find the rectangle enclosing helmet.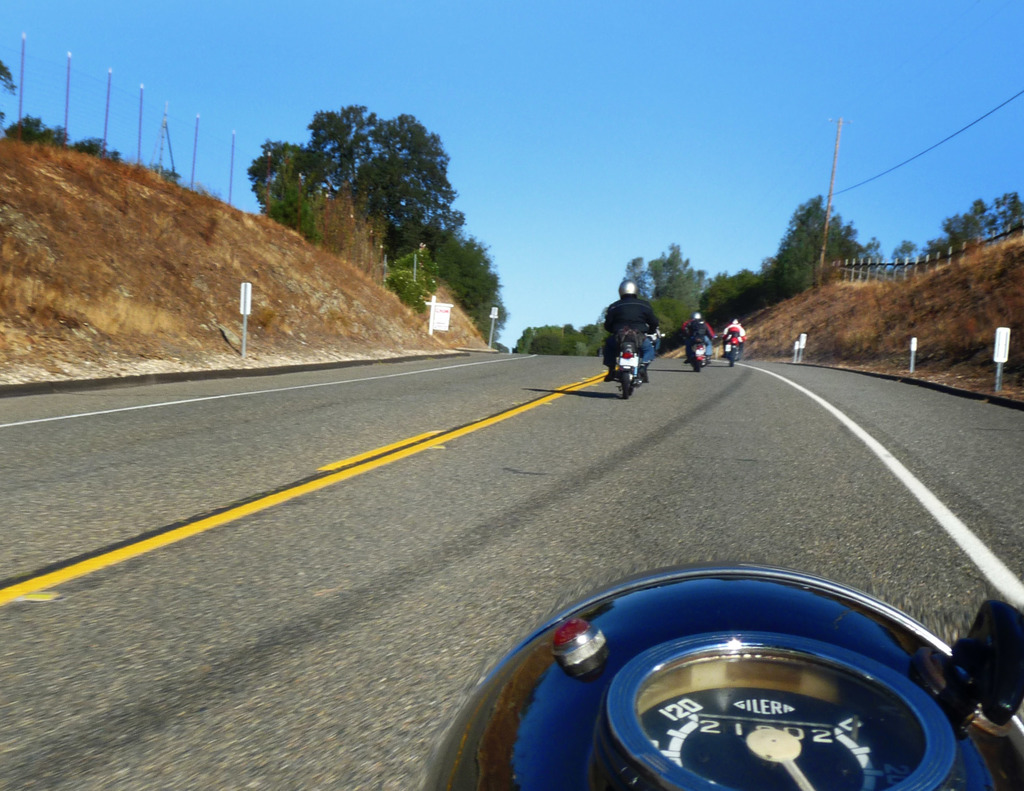
{"x1": 692, "y1": 310, "x2": 703, "y2": 318}.
